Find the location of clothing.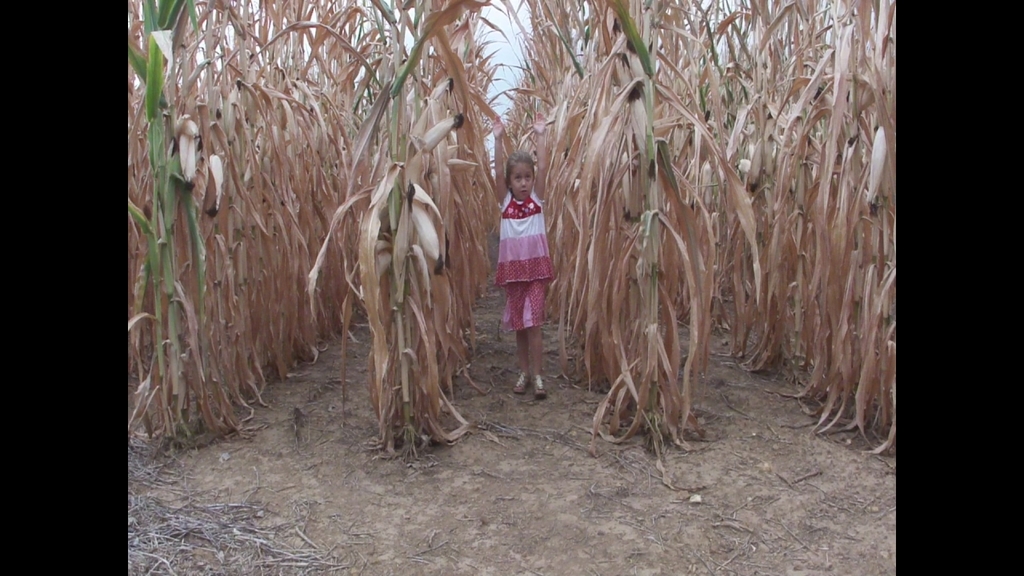
Location: <box>491,190,553,338</box>.
